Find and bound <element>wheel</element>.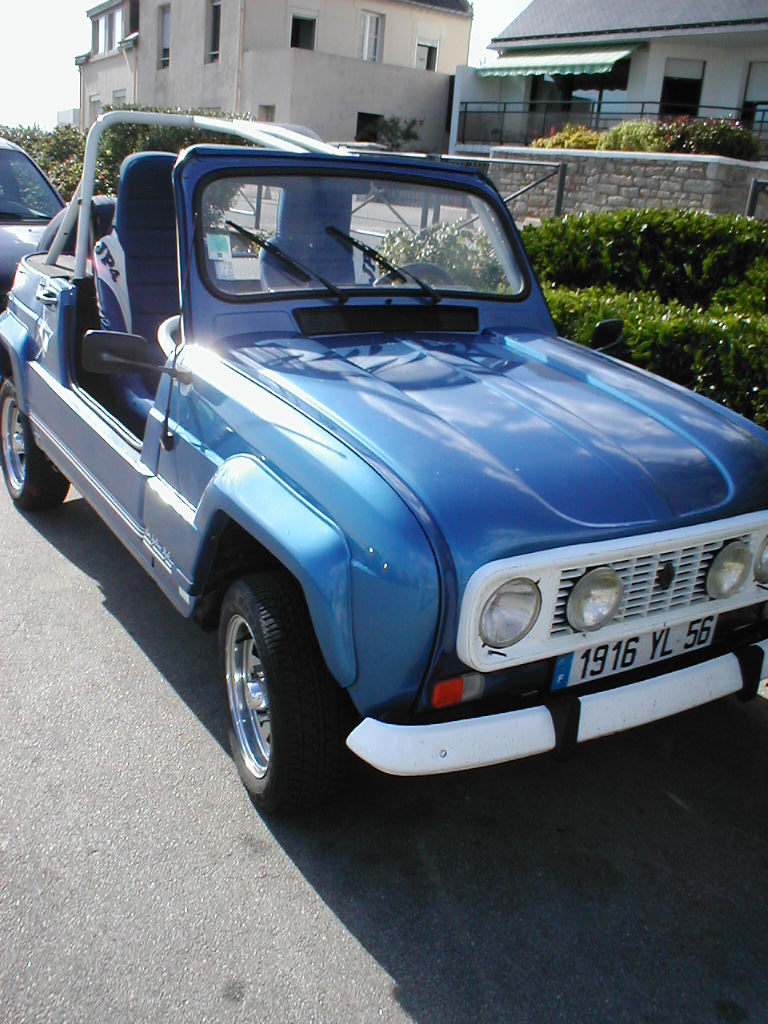
Bound: 213/598/314/790.
